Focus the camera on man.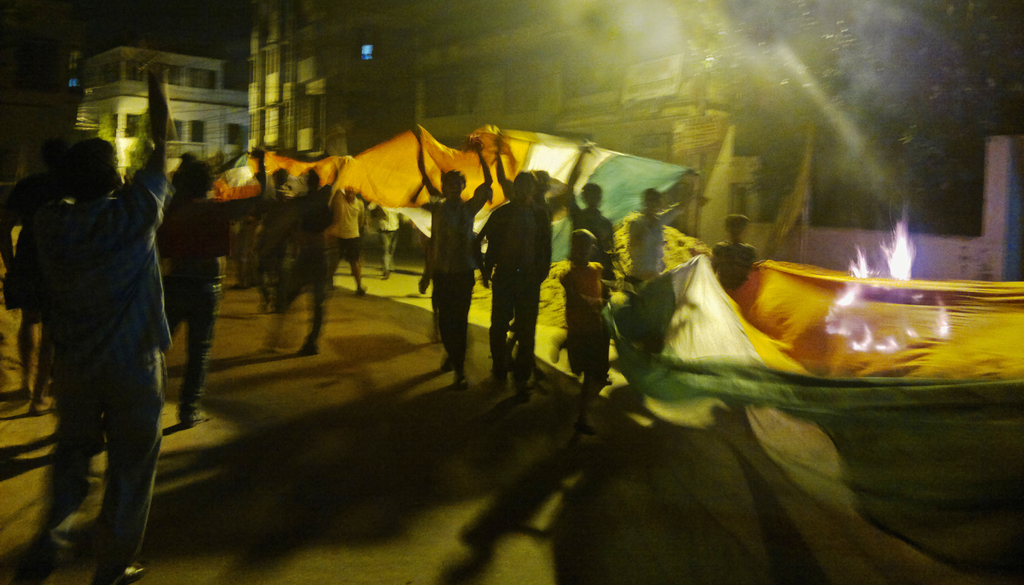
Focus region: BBox(10, 100, 183, 574).
